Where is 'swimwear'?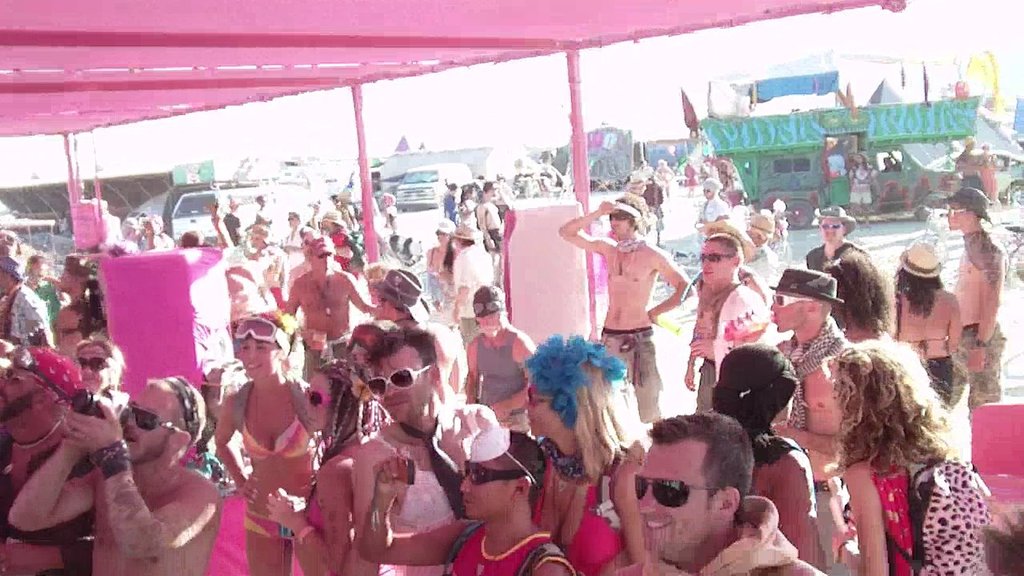
242 511 282 539.
